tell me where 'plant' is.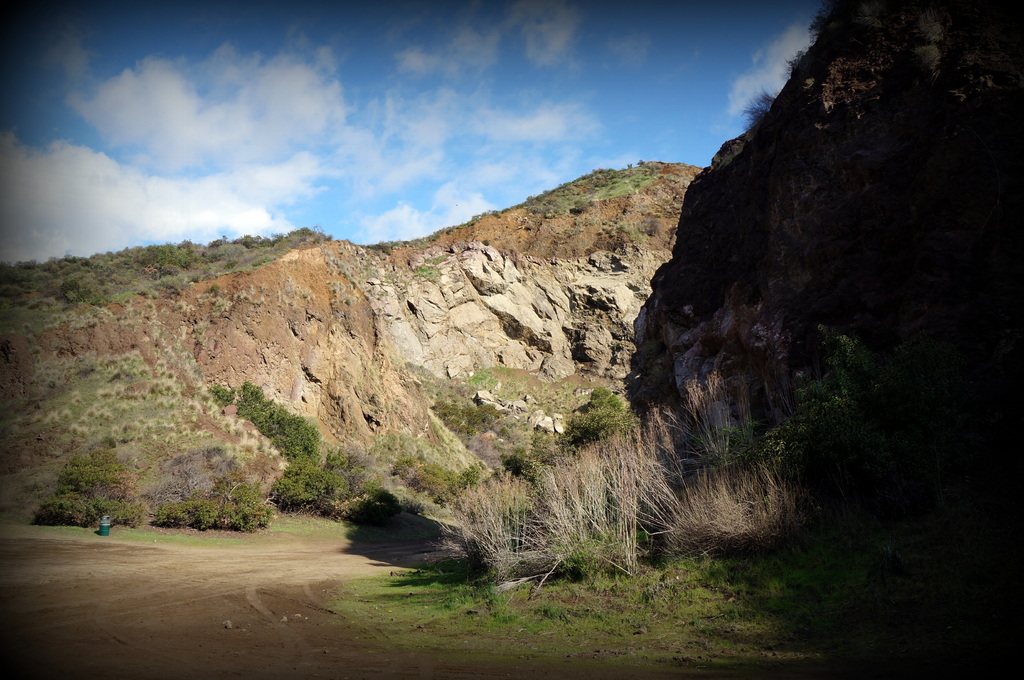
'plant' is at [783,47,808,68].
